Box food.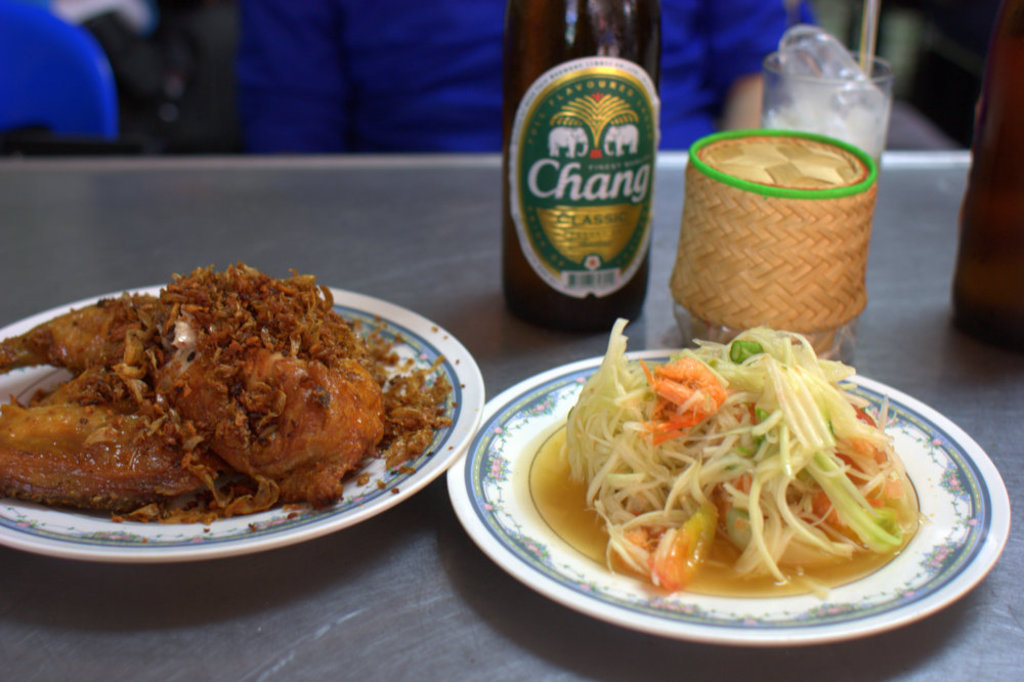
bbox(13, 269, 398, 531).
